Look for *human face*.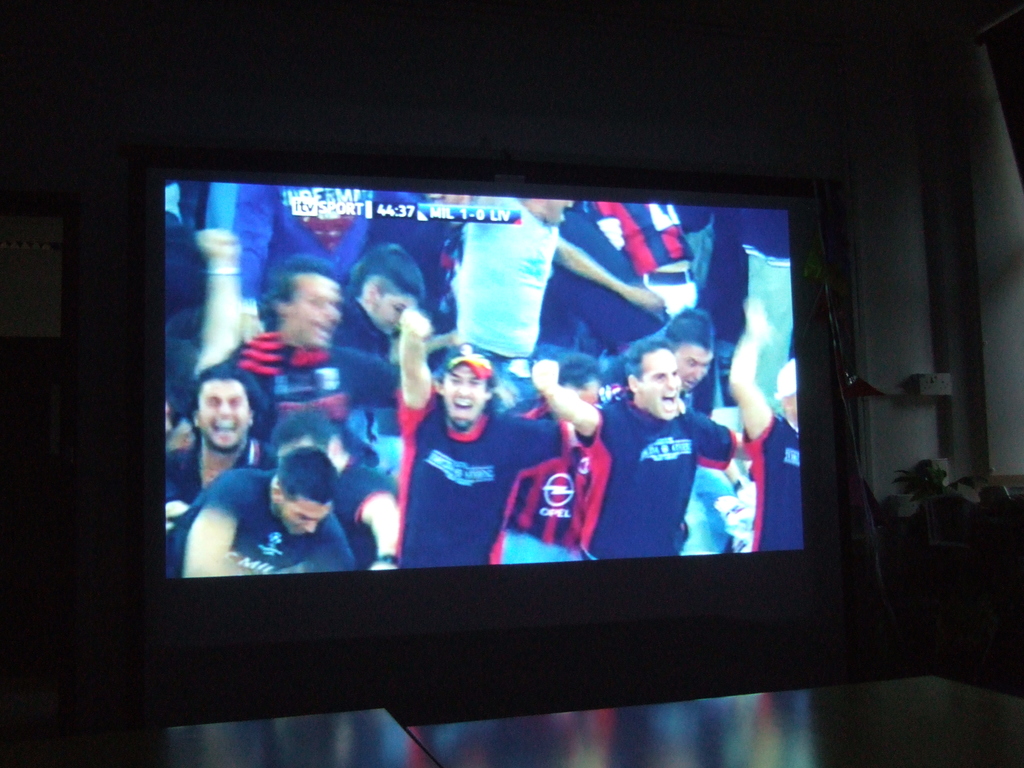
Found: 673, 347, 714, 390.
